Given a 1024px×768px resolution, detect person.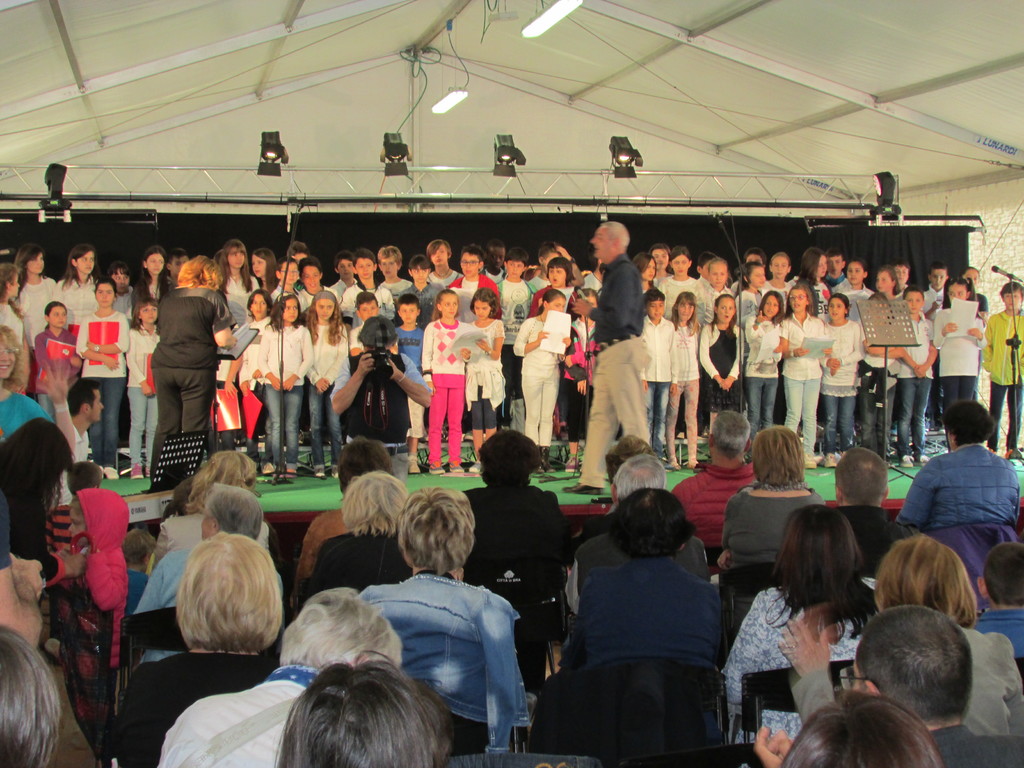
744/291/785/435.
